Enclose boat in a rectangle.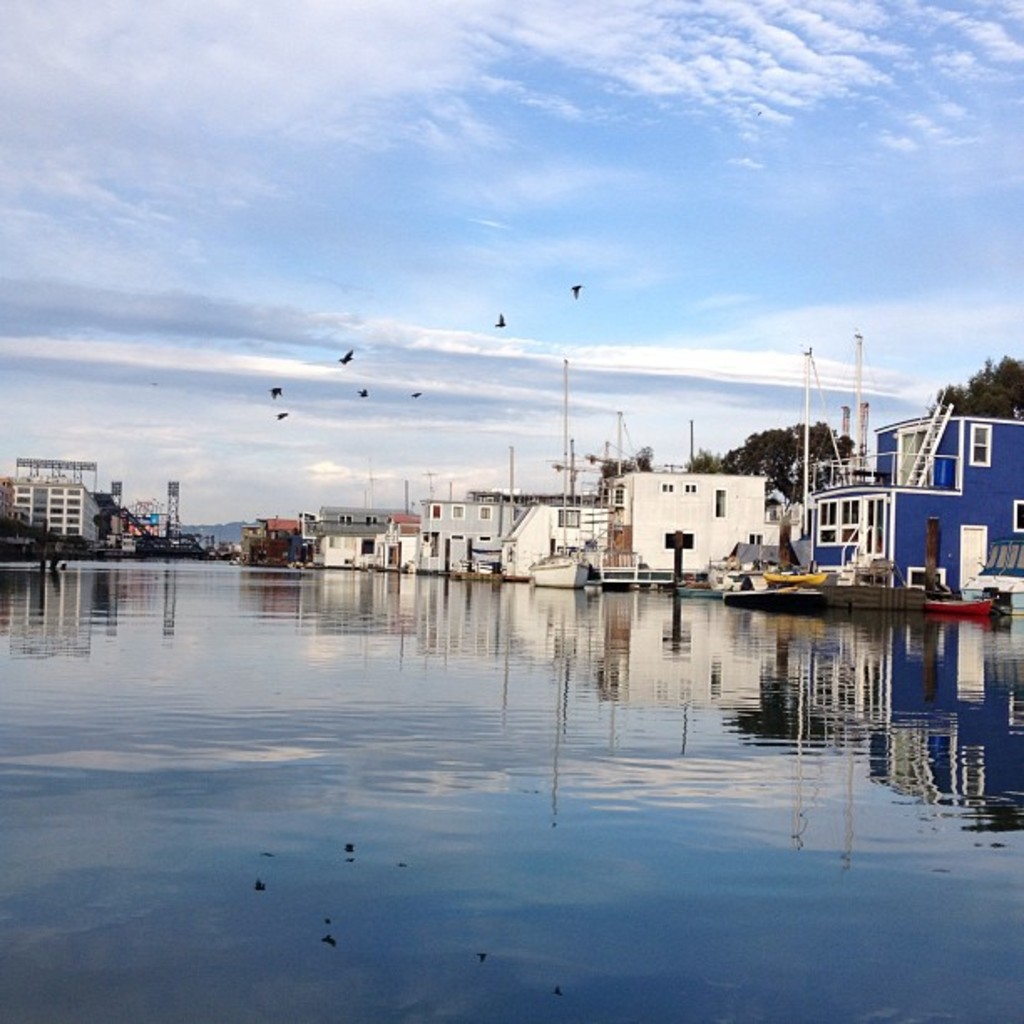
rect(524, 353, 594, 589).
